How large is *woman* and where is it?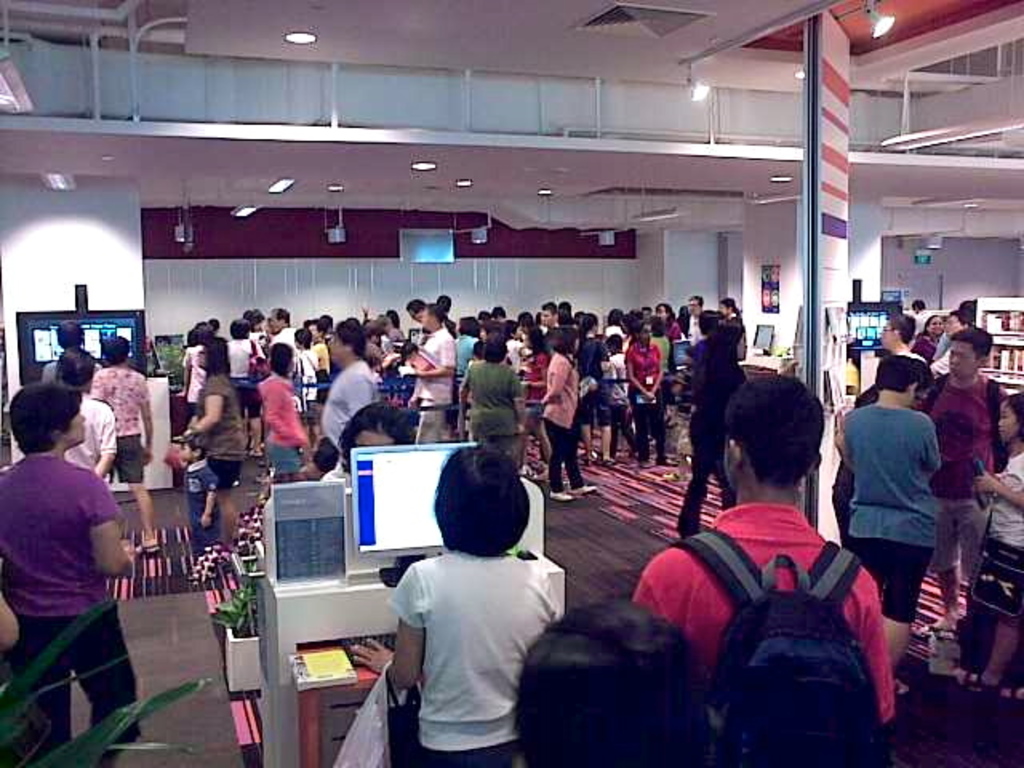
Bounding box: rect(258, 336, 304, 480).
